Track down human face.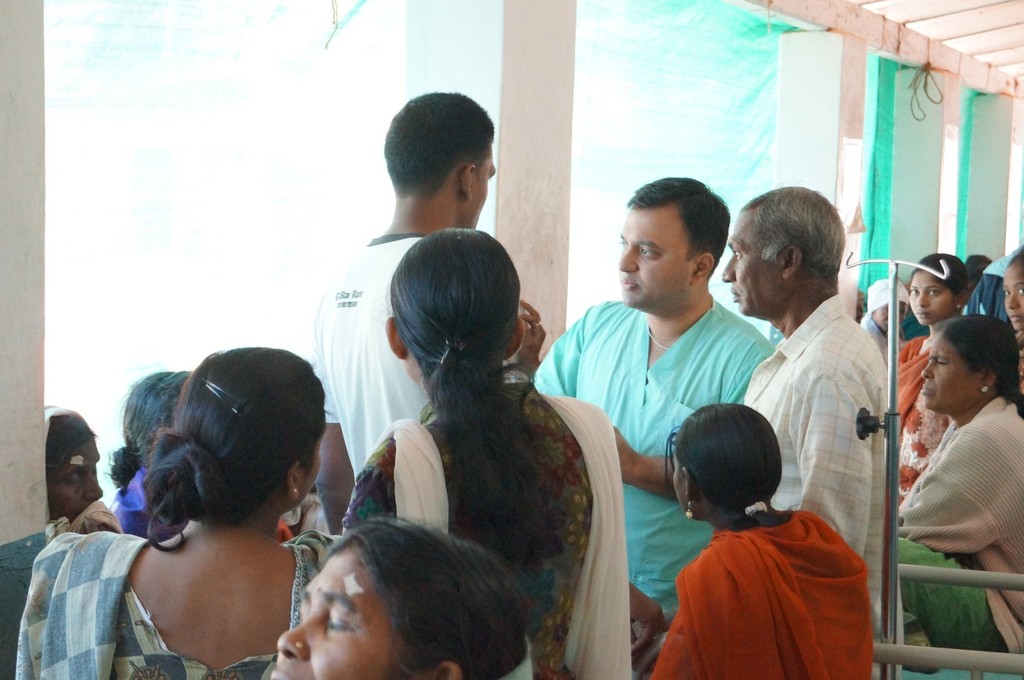
Tracked to crop(618, 206, 689, 310).
